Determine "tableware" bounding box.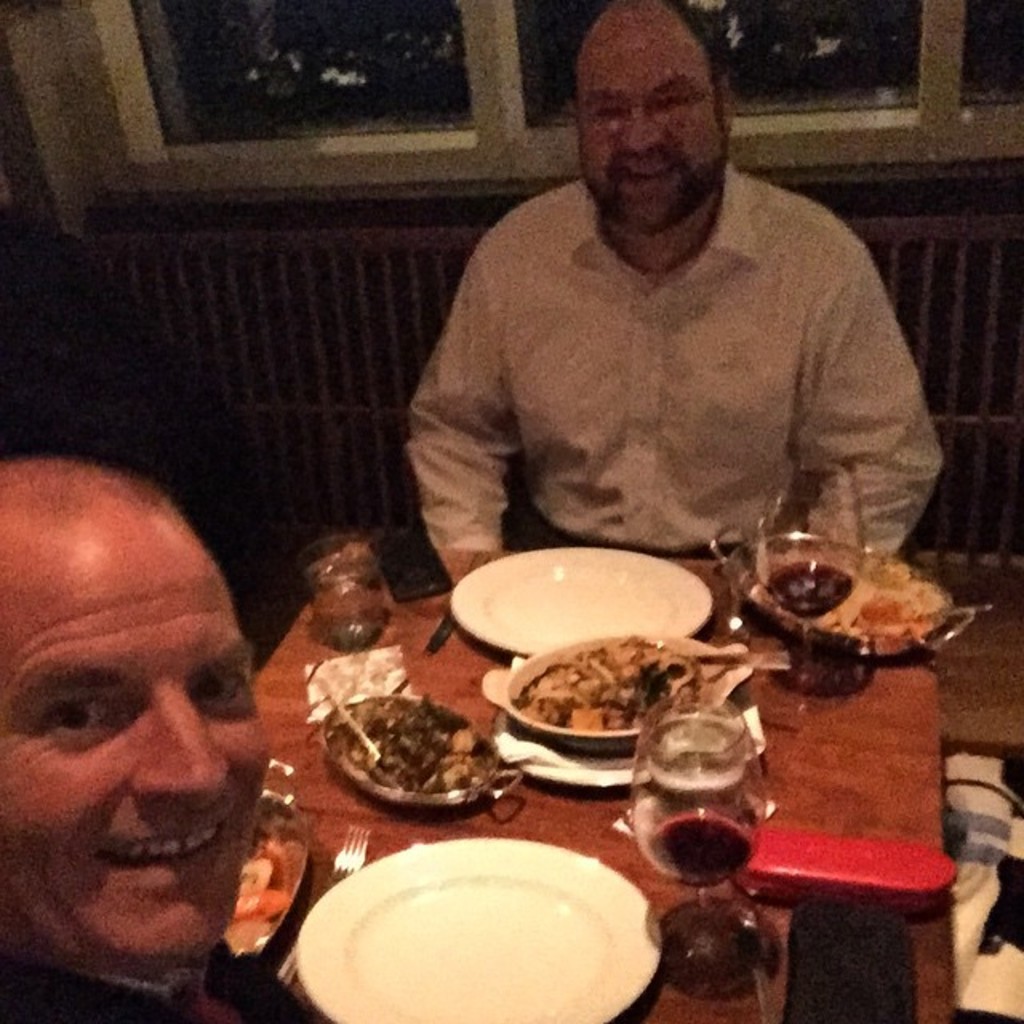
Determined: BBox(486, 712, 765, 795).
